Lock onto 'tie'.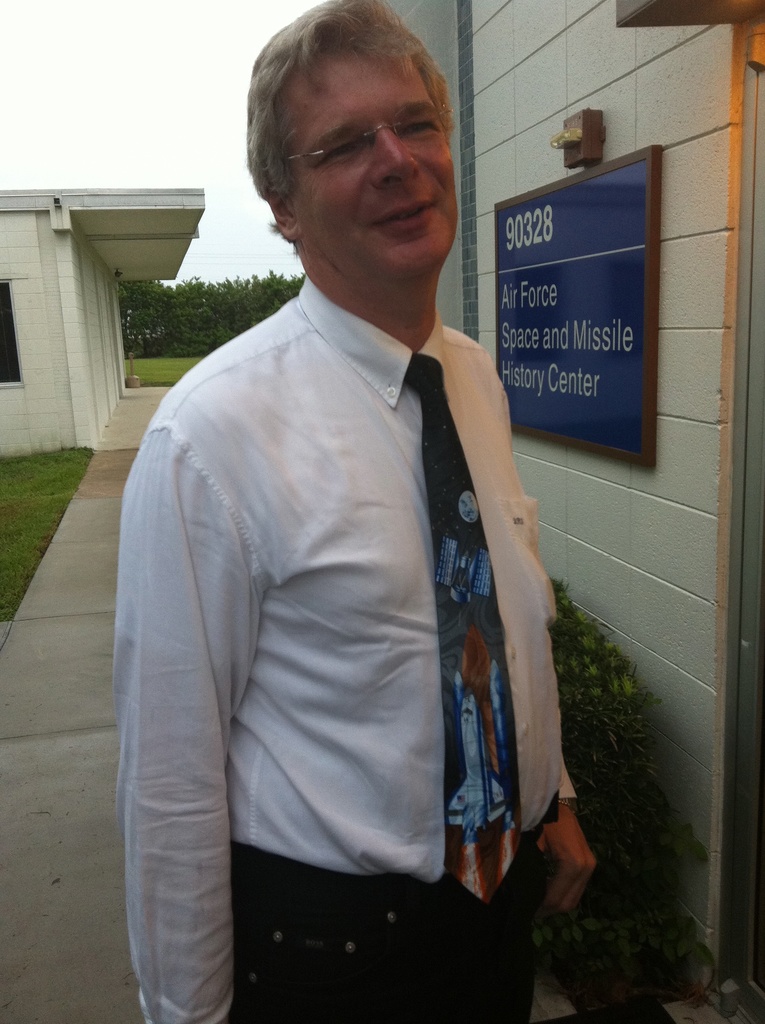
Locked: locate(405, 353, 517, 904).
